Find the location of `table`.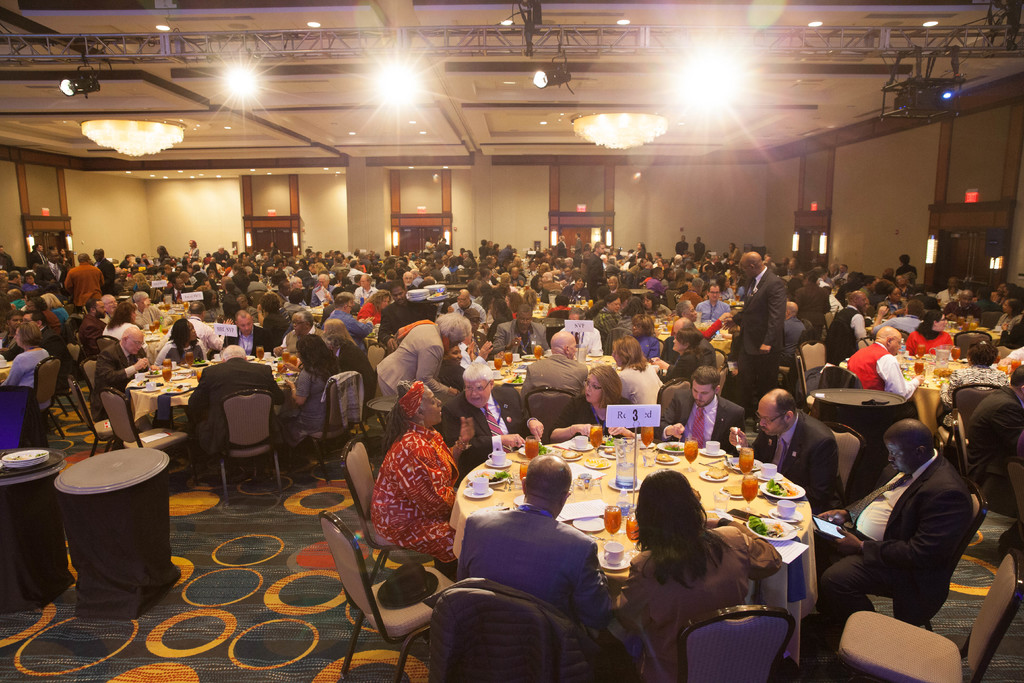
Location: region(447, 429, 820, 662).
